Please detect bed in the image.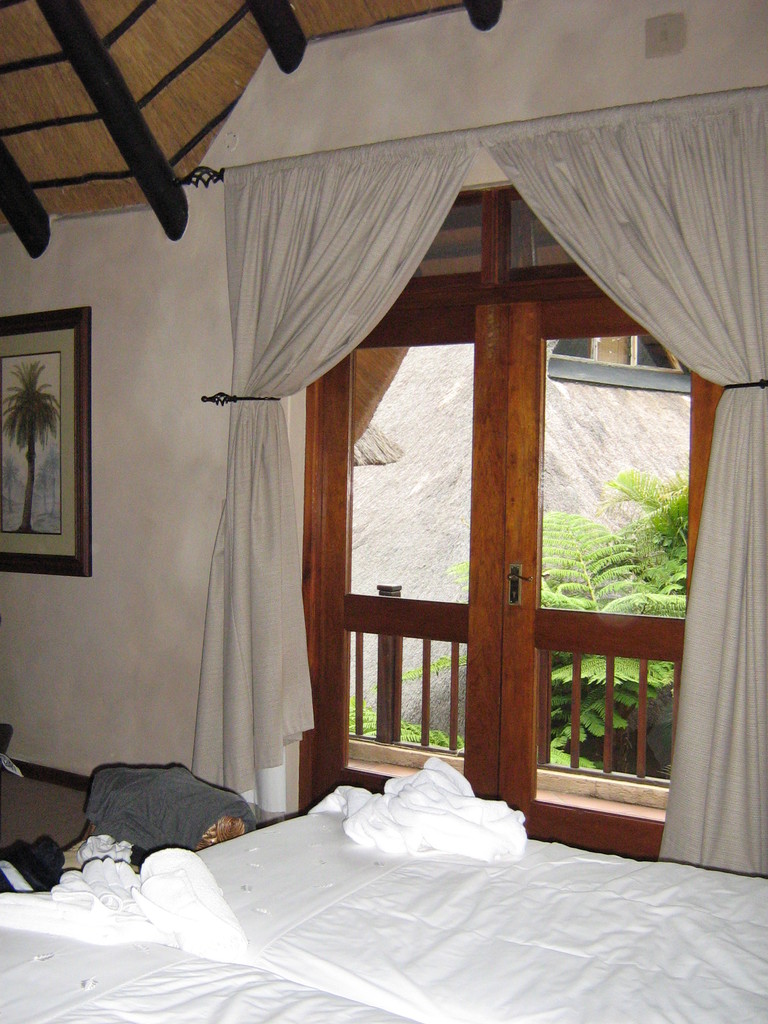
select_region(41, 705, 737, 1009).
